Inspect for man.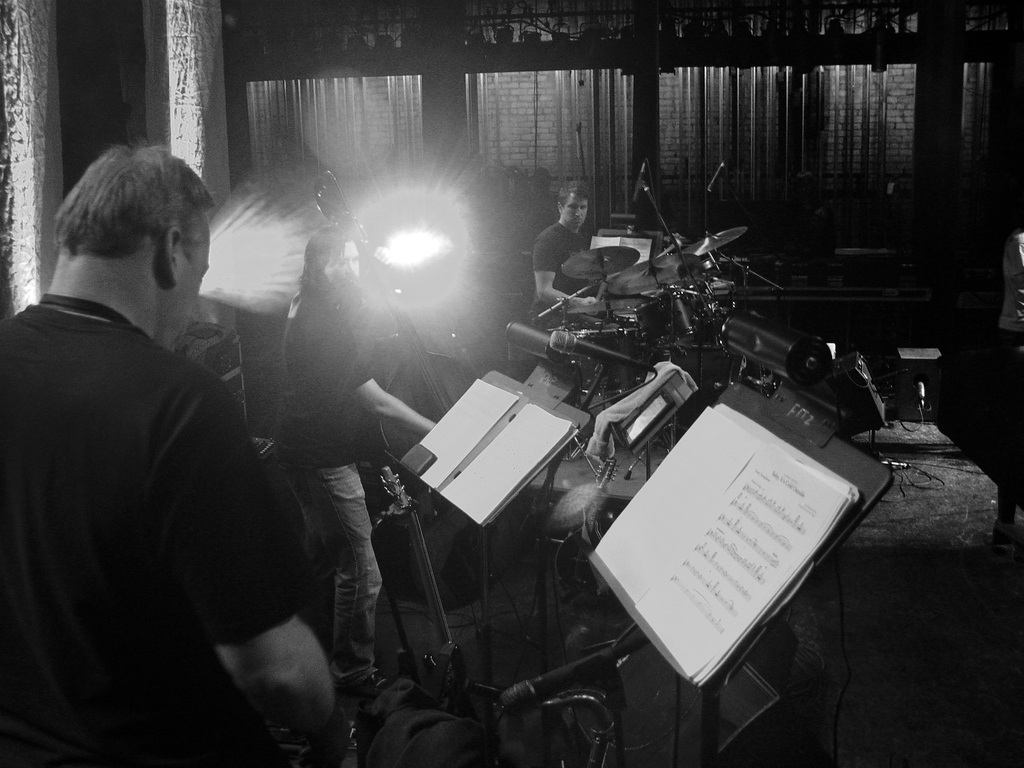
Inspection: BBox(525, 179, 600, 332).
